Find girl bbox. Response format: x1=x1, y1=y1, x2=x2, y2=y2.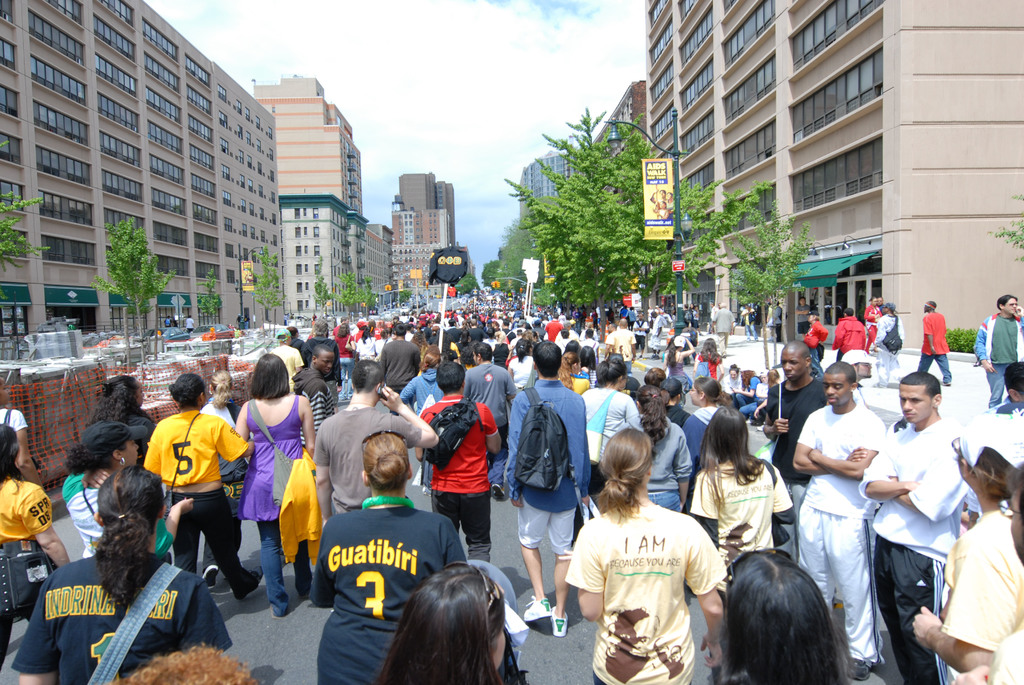
x1=708, y1=535, x2=853, y2=684.
